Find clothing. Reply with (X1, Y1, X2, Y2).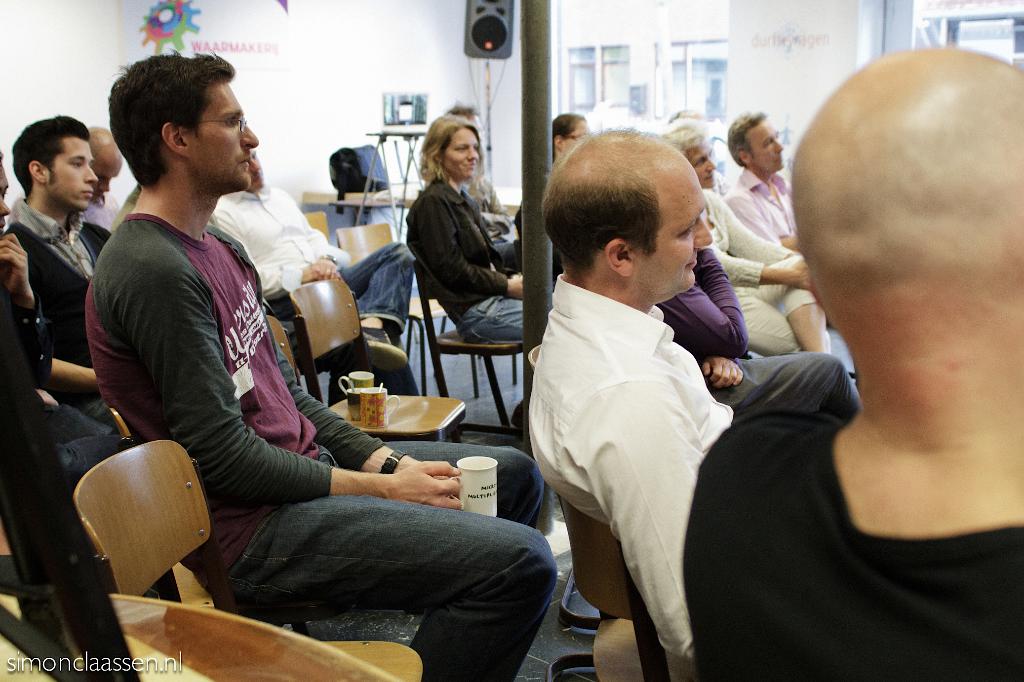
(86, 212, 564, 681).
